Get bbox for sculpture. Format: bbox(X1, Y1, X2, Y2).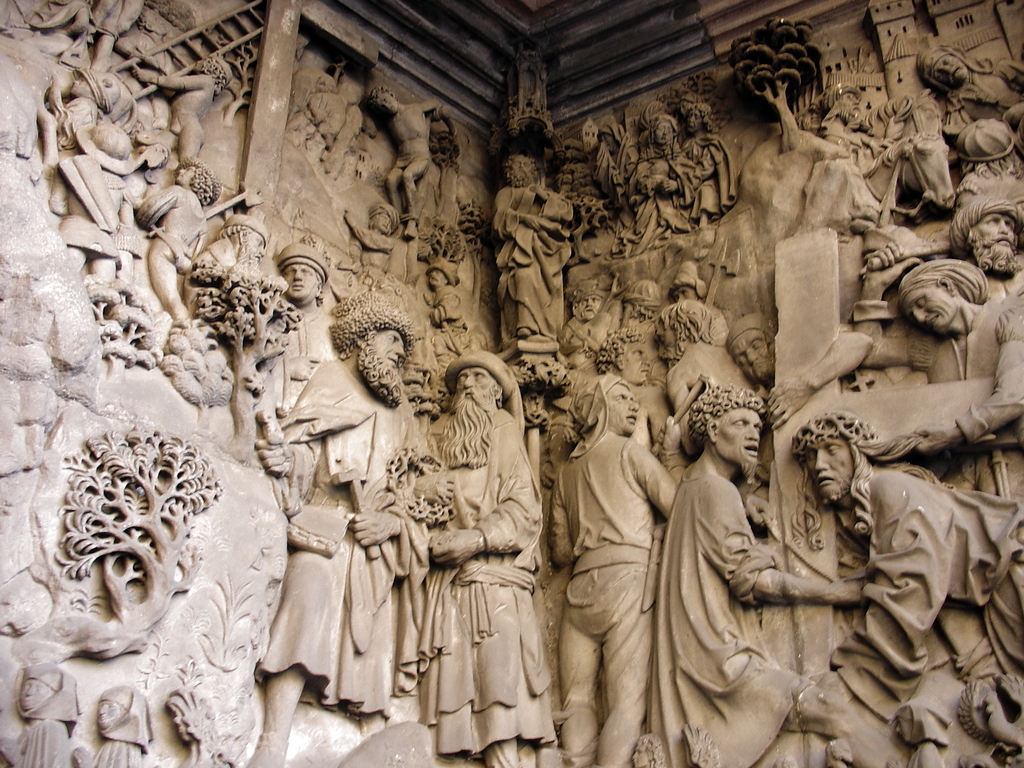
bbox(947, 118, 1023, 204).
